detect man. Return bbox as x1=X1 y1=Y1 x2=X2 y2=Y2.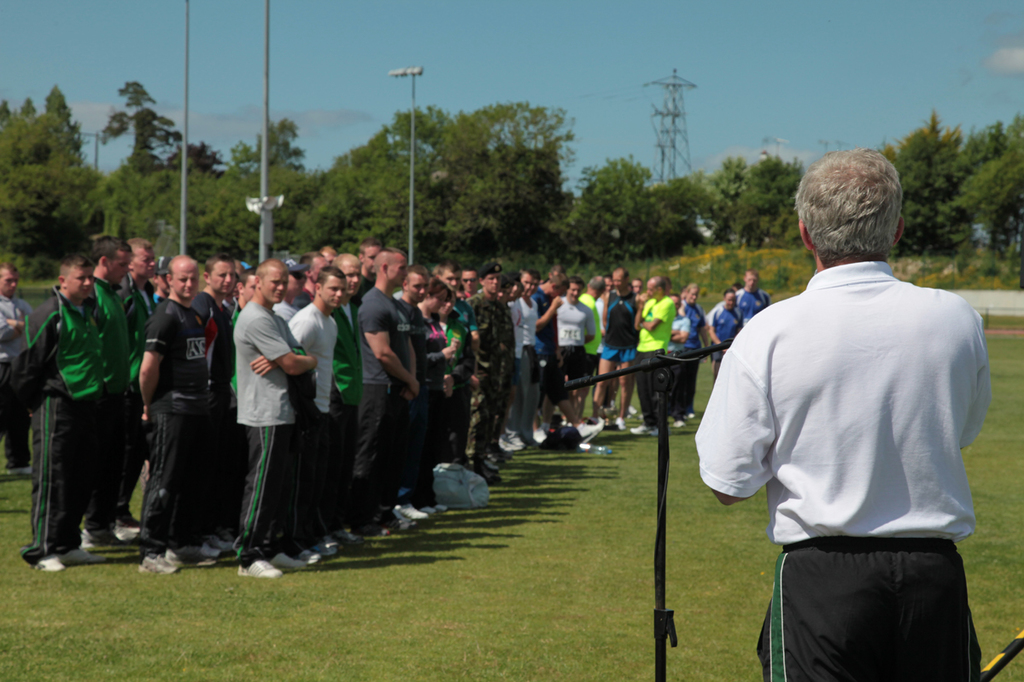
x1=692 y1=145 x2=983 y2=681.
